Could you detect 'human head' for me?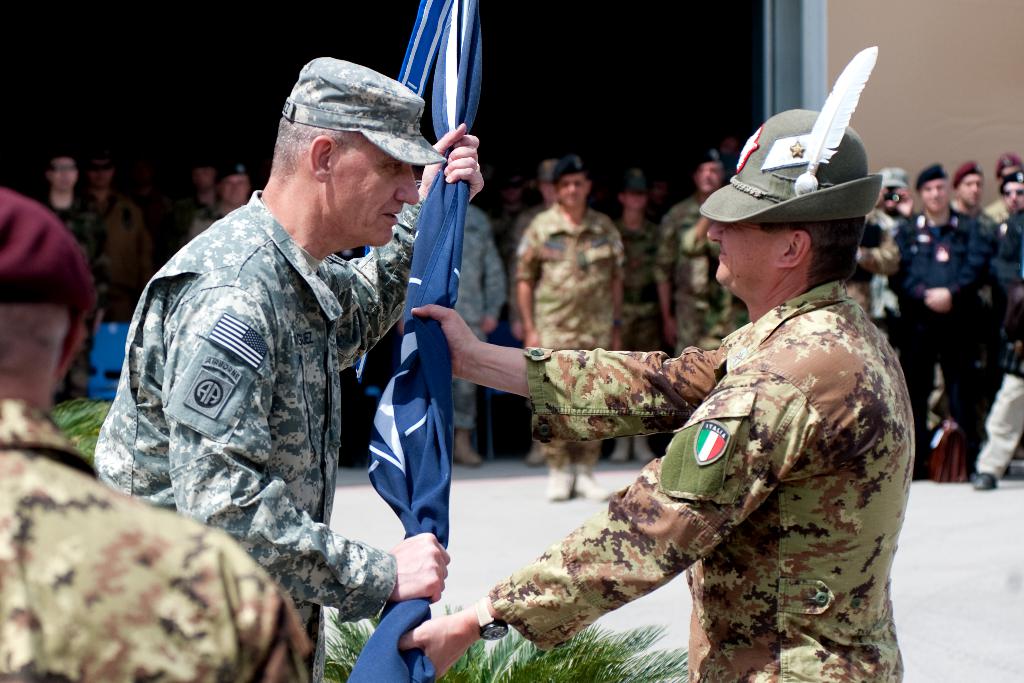
Detection result: 552/154/593/208.
